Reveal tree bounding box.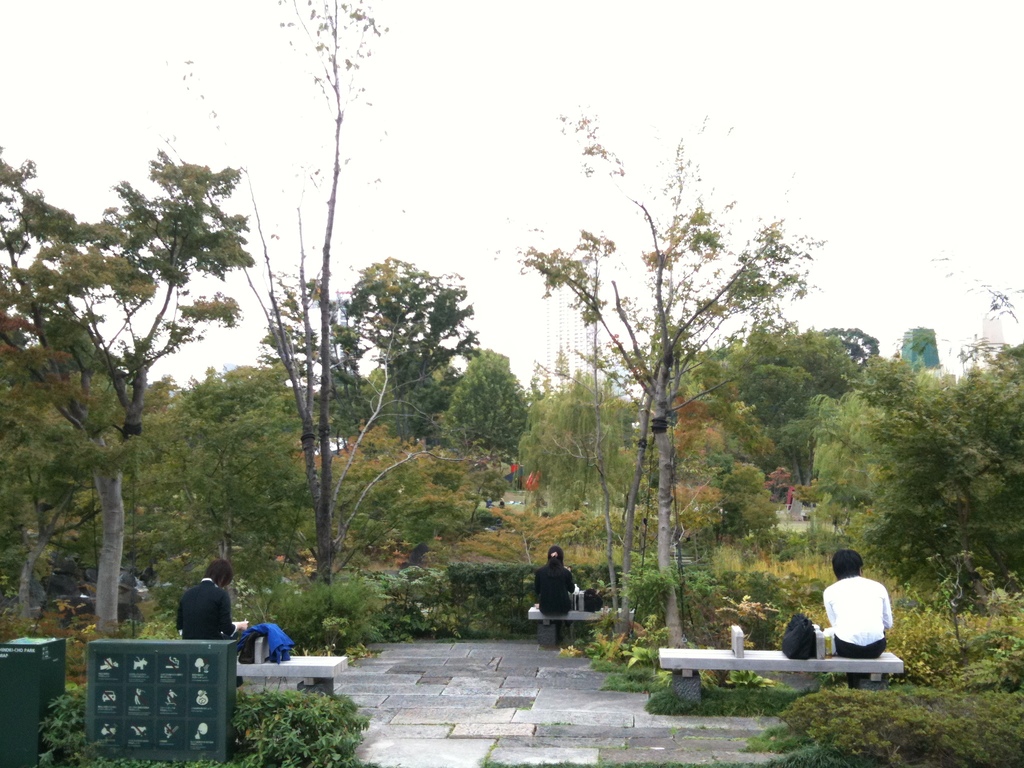
Revealed: rect(178, 0, 494, 607).
